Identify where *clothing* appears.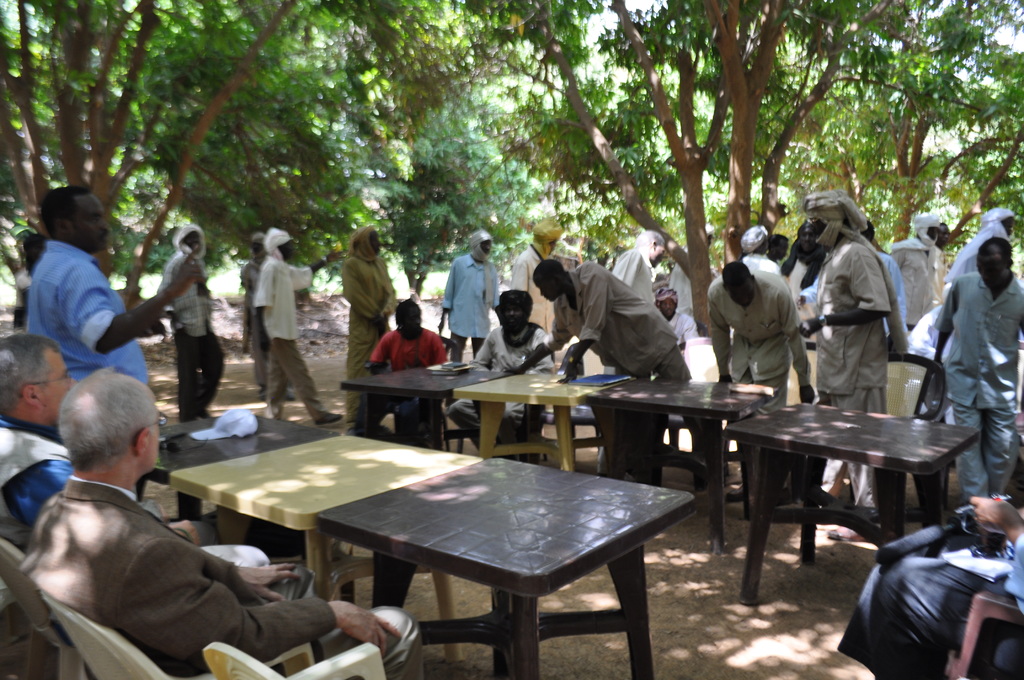
Appears at bbox=(22, 229, 156, 488).
